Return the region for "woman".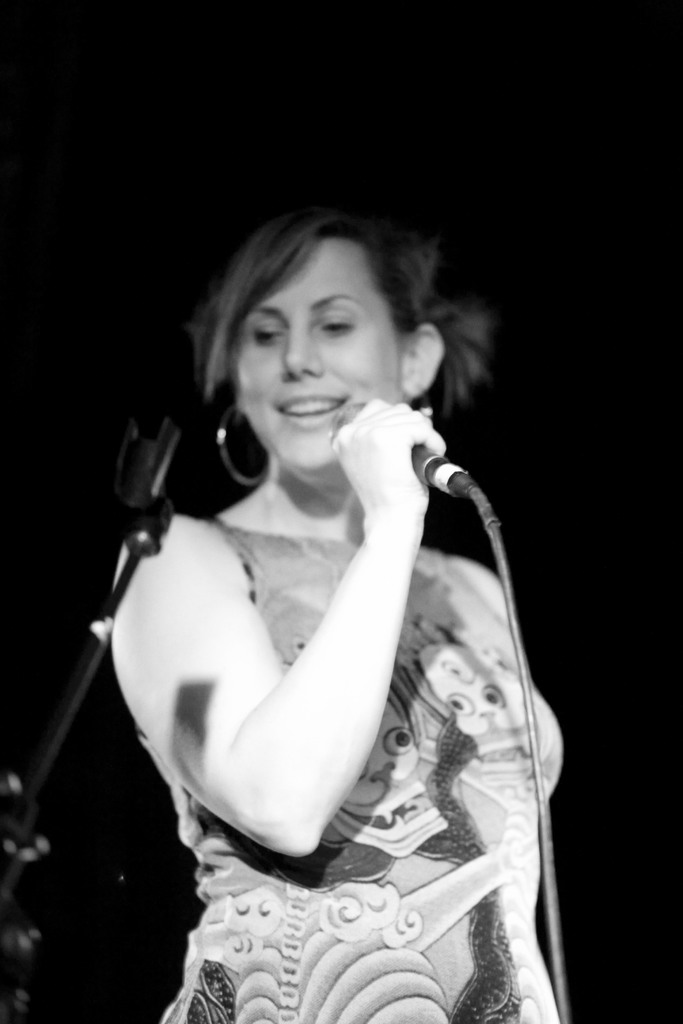
(106, 207, 564, 1023).
